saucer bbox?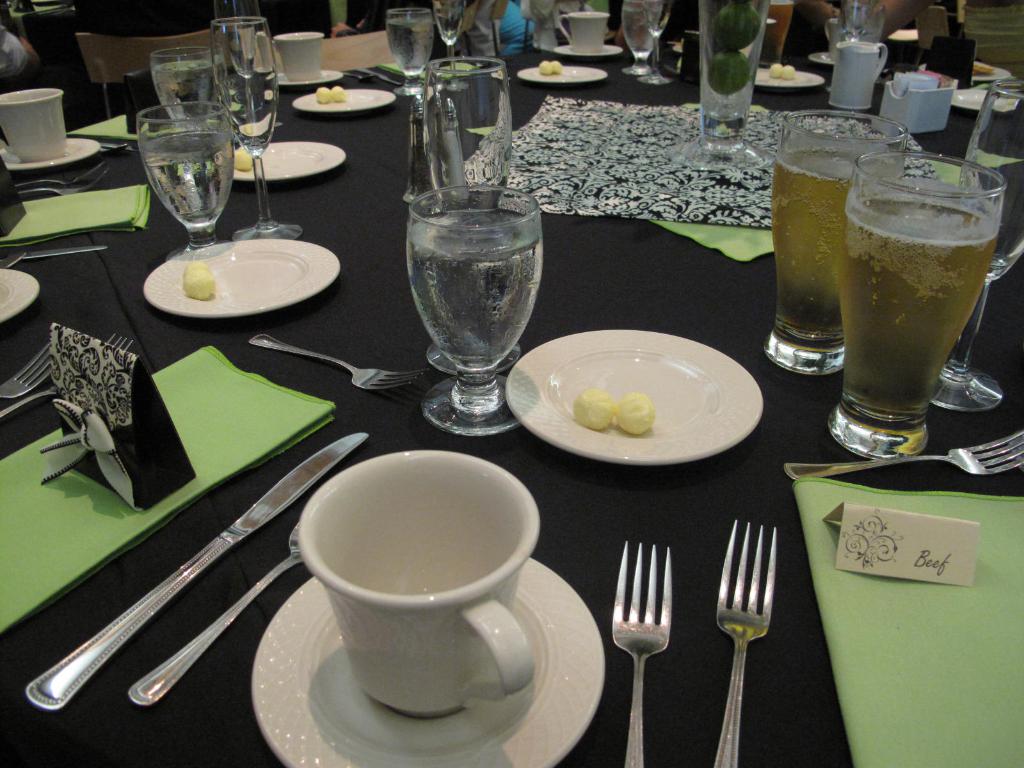
521 61 605 84
